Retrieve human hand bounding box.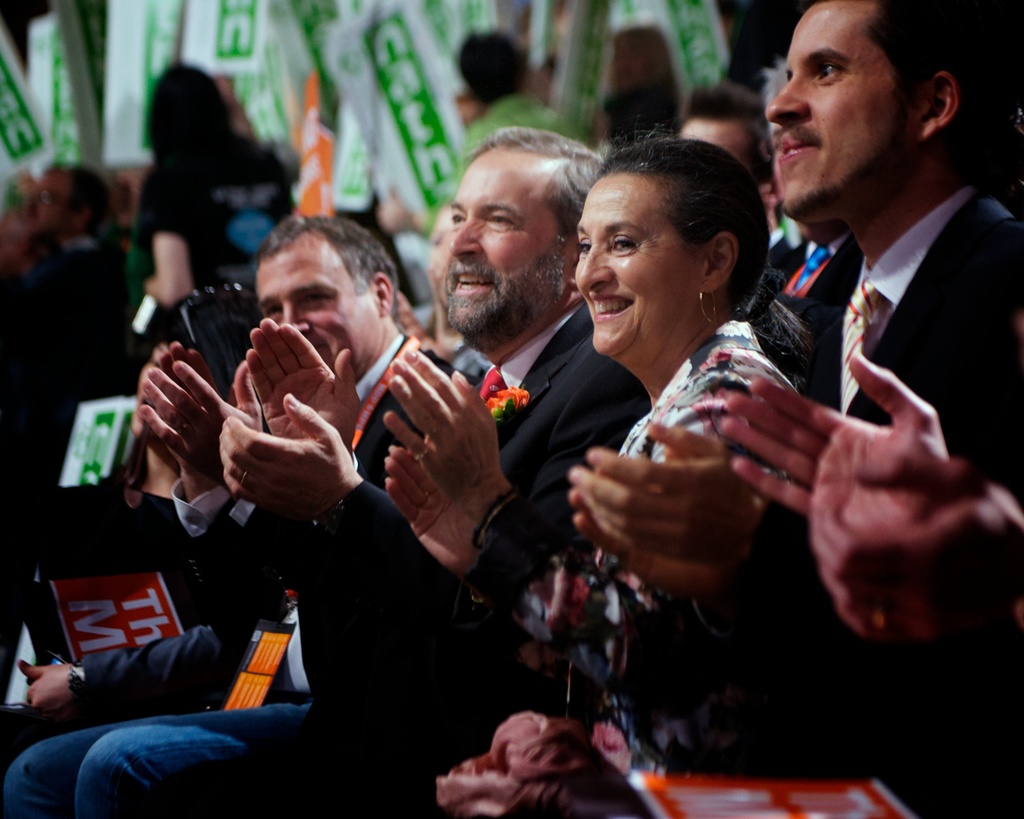
Bounding box: box=[218, 392, 358, 520].
